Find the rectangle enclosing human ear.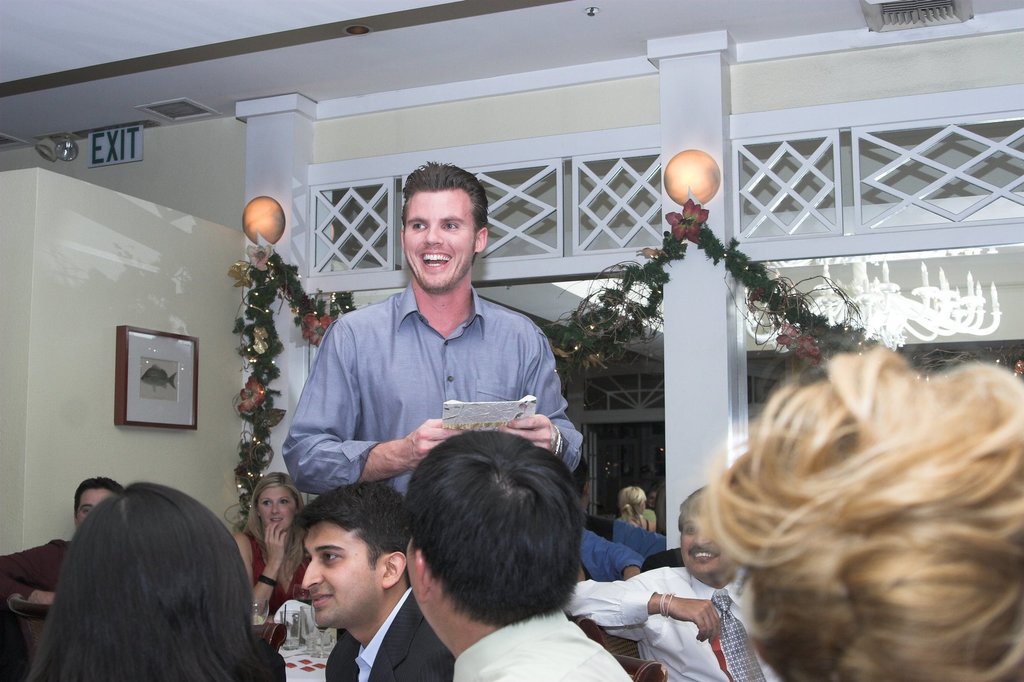
(381,551,400,583).
